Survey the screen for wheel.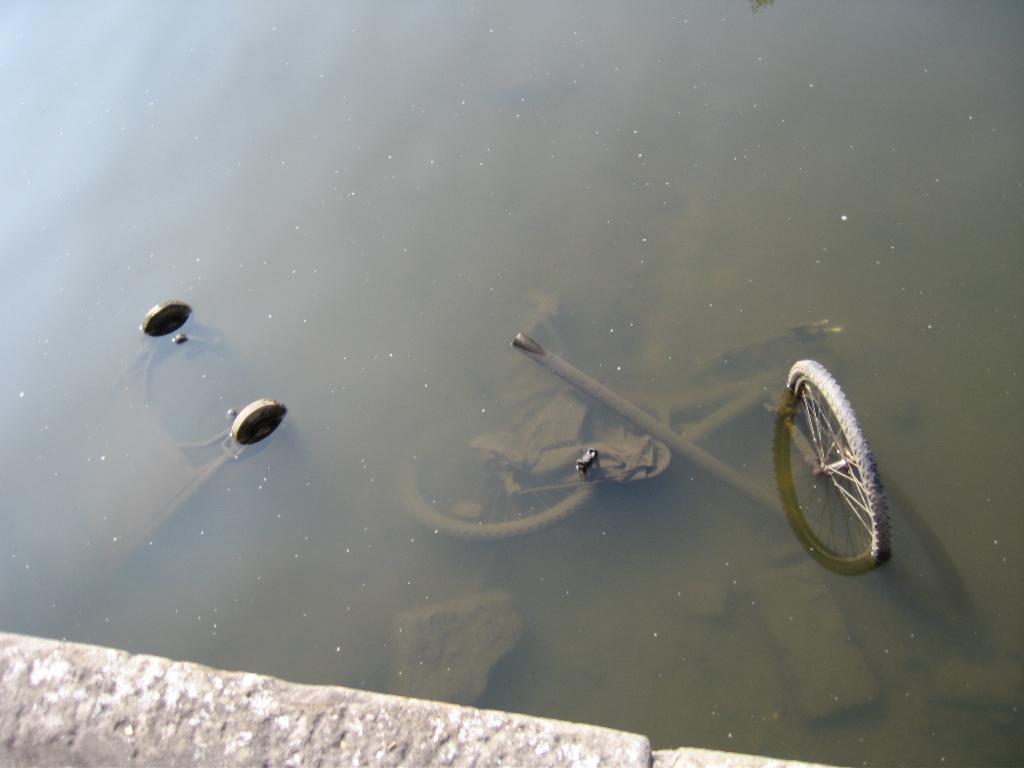
Survey found: [402, 417, 604, 538].
